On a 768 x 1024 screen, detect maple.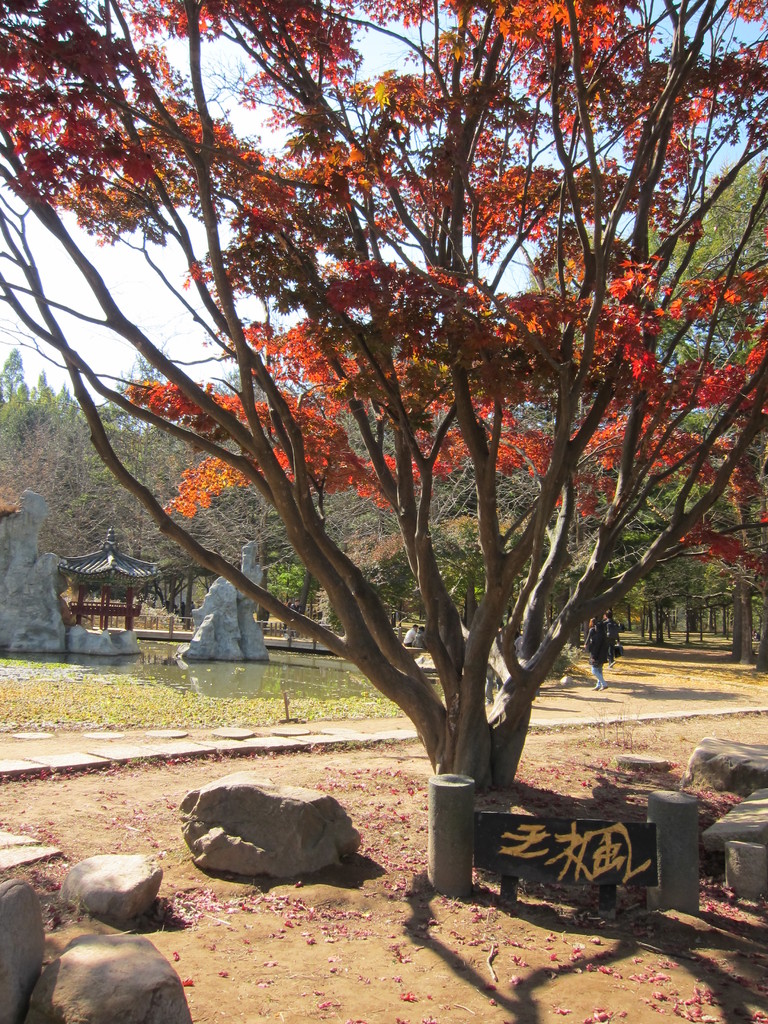
[left=0, top=0, right=766, bottom=865].
